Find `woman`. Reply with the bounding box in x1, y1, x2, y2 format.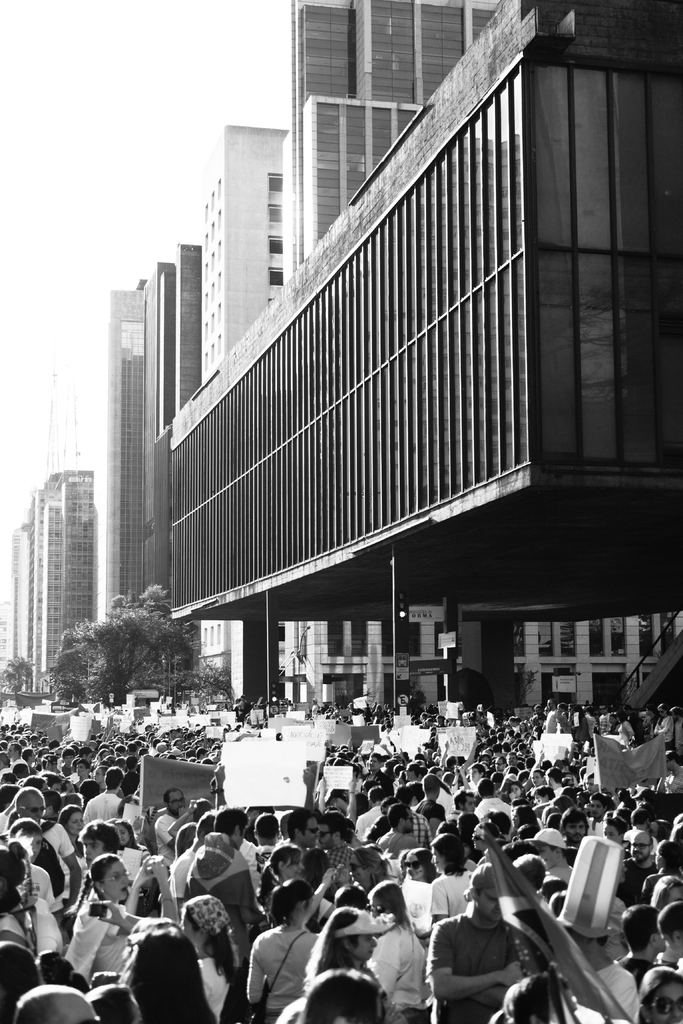
343, 850, 390, 897.
